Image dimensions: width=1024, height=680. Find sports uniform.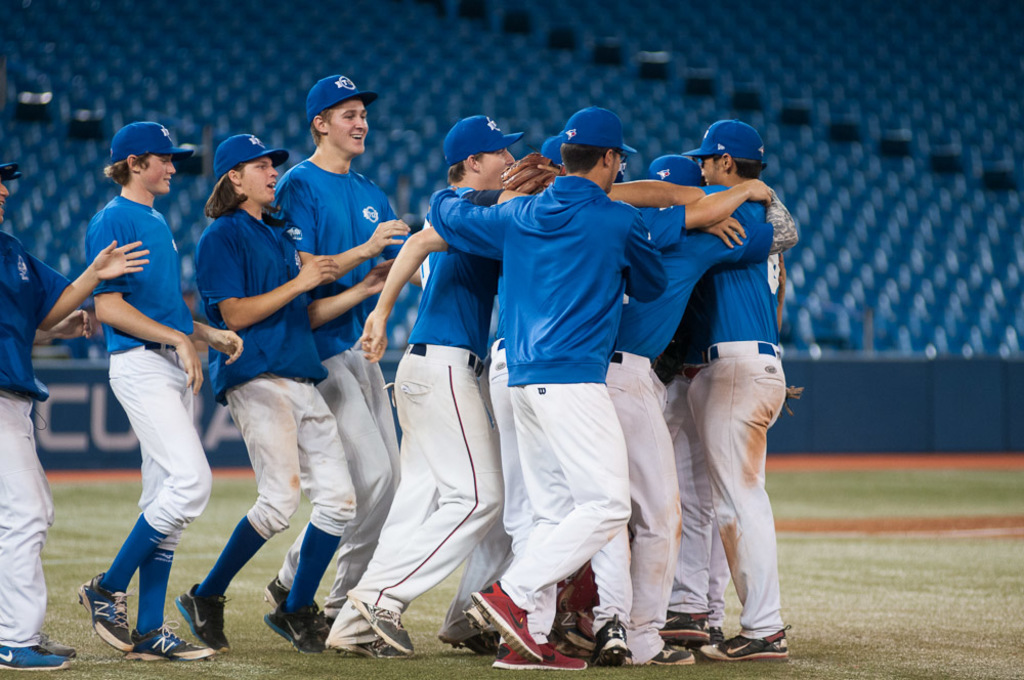
locate(268, 157, 417, 600).
